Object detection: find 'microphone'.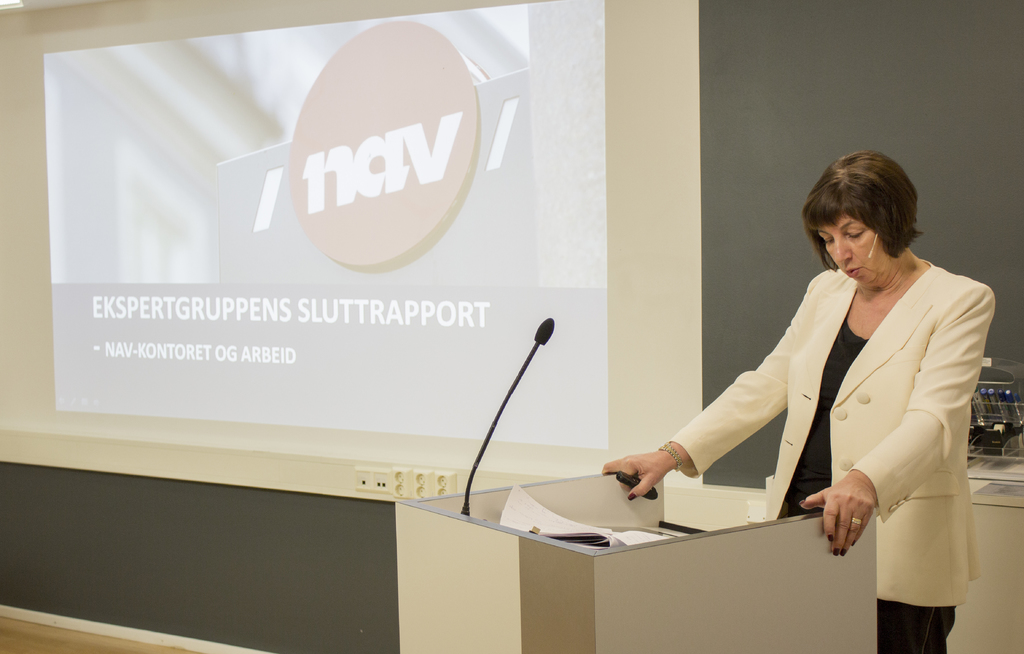
BBox(454, 324, 572, 503).
